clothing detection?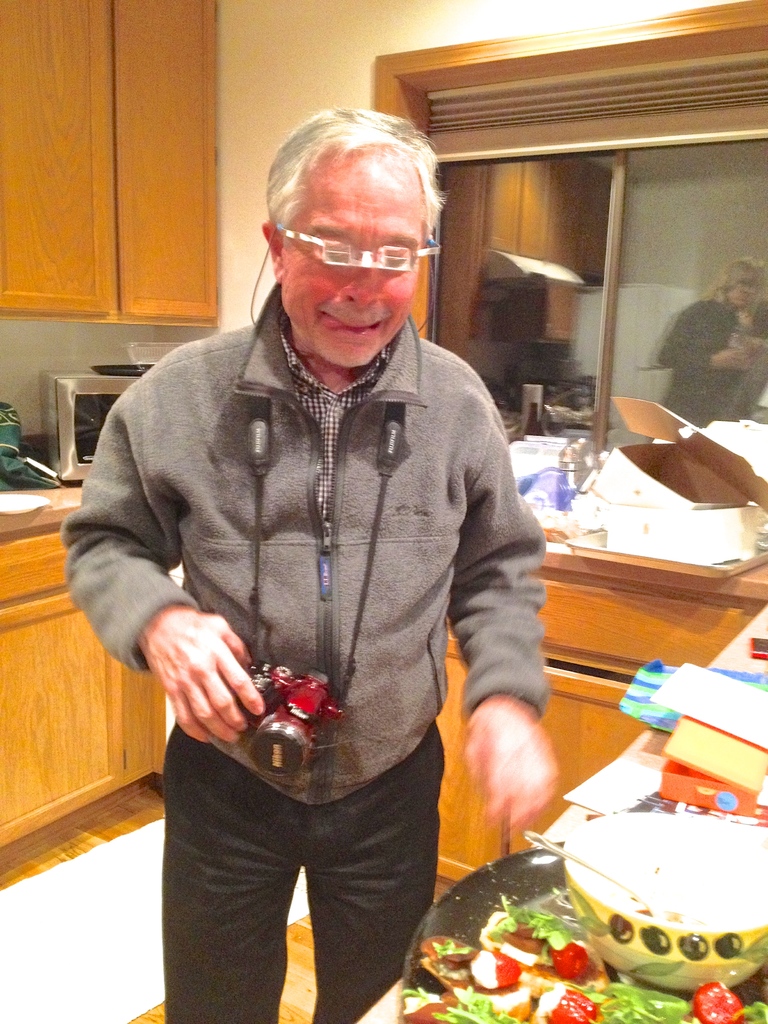
(x1=99, y1=364, x2=483, y2=956)
